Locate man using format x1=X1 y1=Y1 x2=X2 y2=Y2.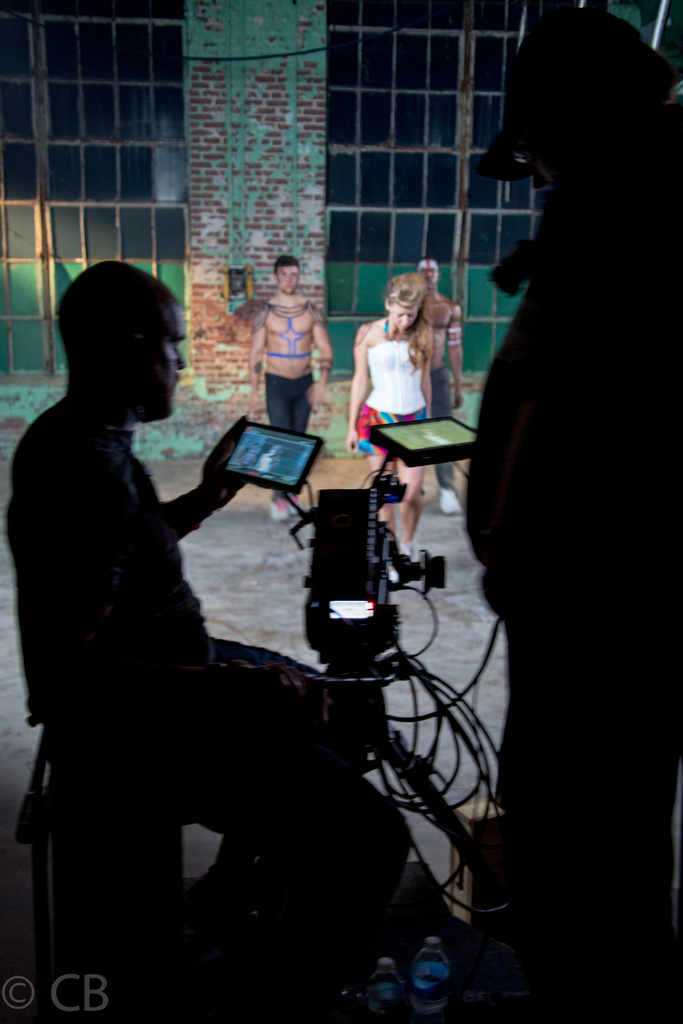
x1=459 y1=8 x2=682 y2=1023.
